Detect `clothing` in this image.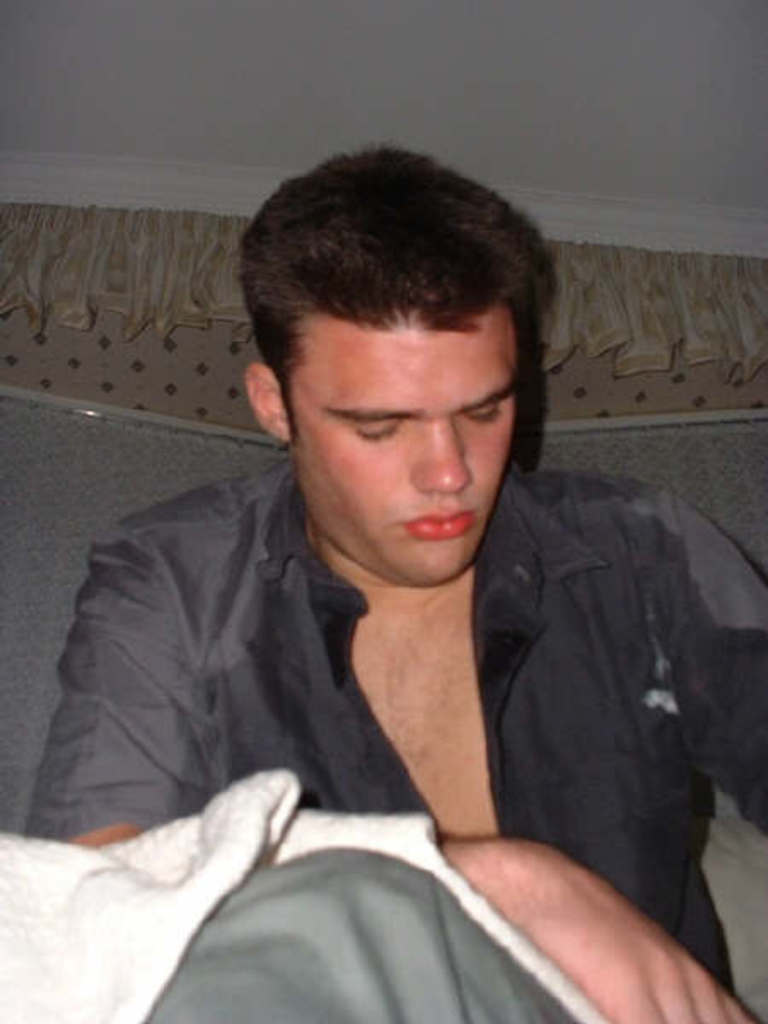
Detection: l=87, t=461, r=765, b=927.
